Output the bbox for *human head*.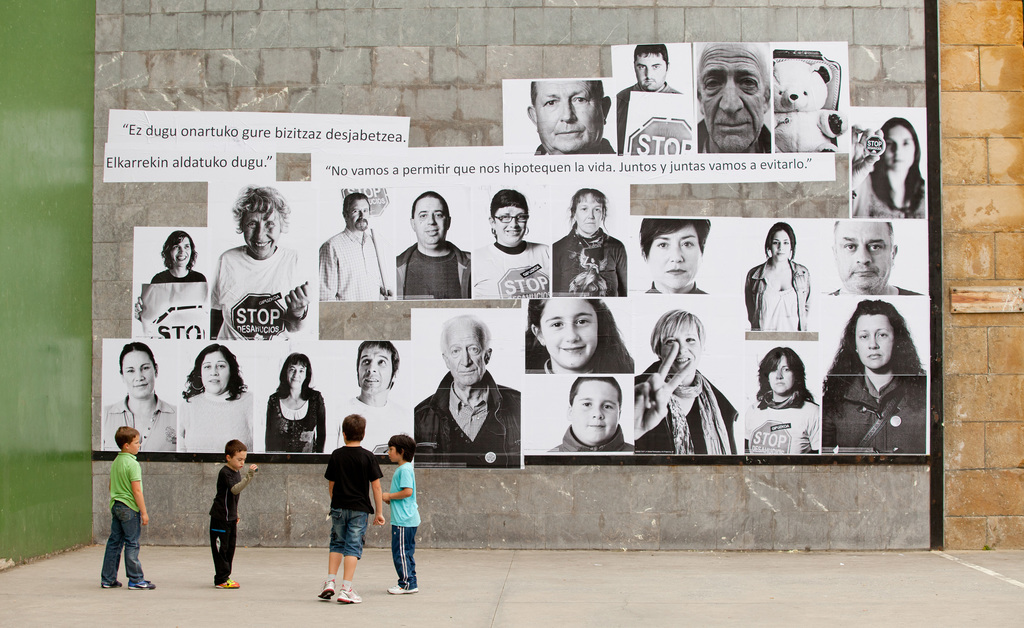
box(339, 191, 372, 229).
